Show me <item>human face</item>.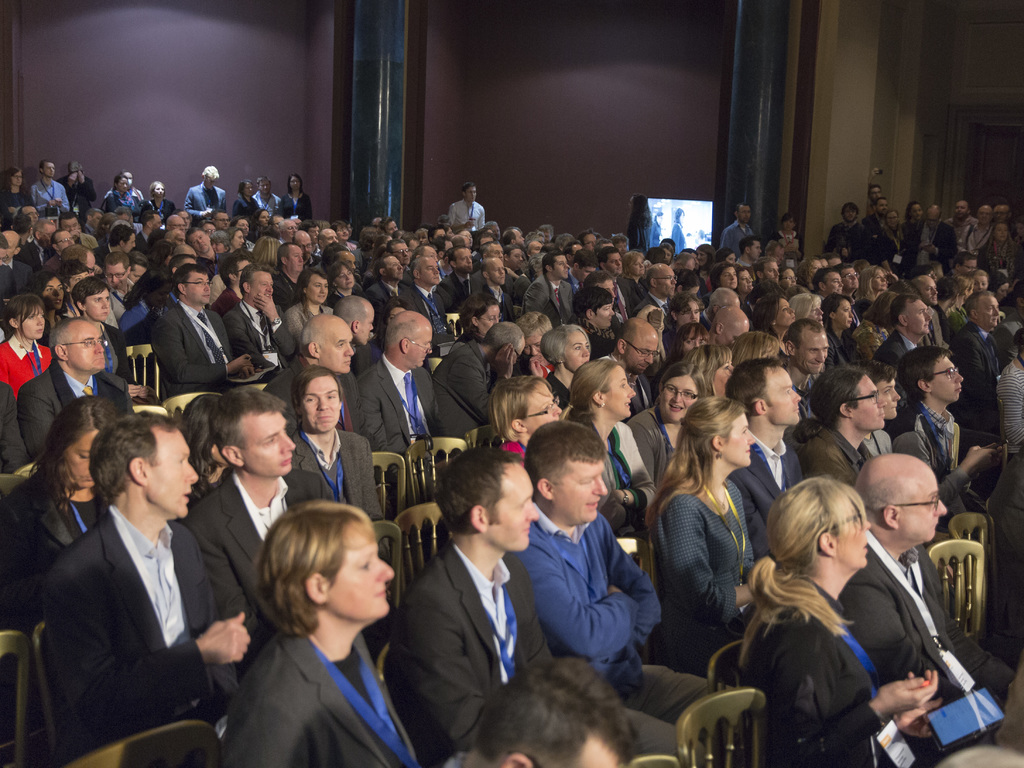
<item>human face</item> is here: l=877, t=197, r=888, b=213.
